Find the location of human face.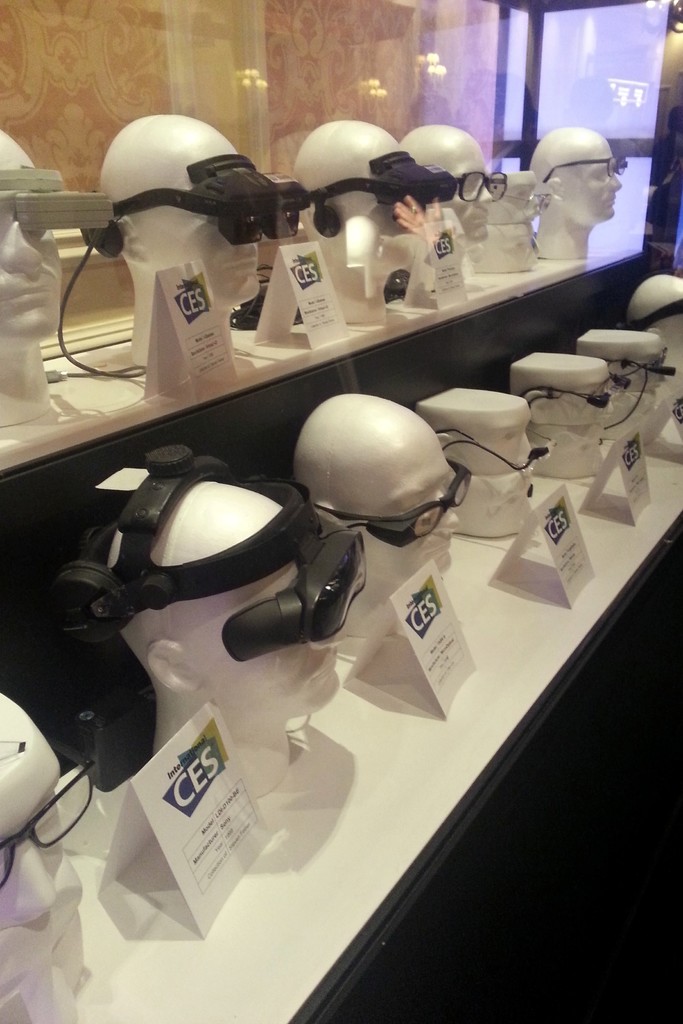
Location: {"x1": 0, "y1": 140, "x2": 62, "y2": 340}.
